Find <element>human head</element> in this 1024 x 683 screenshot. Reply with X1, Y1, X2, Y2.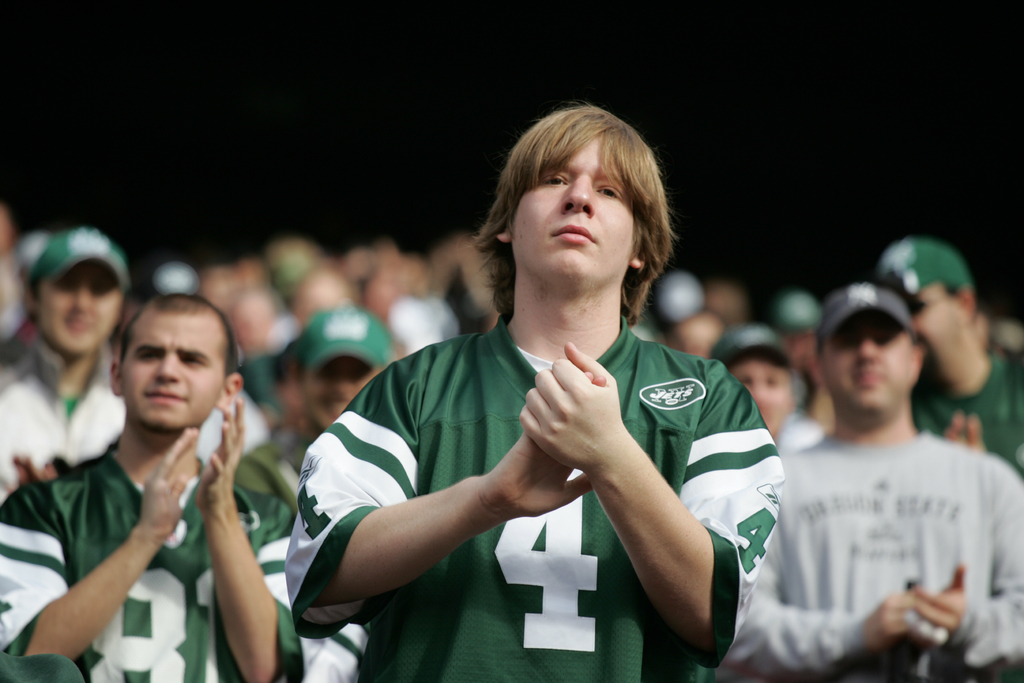
24, 227, 136, 359.
